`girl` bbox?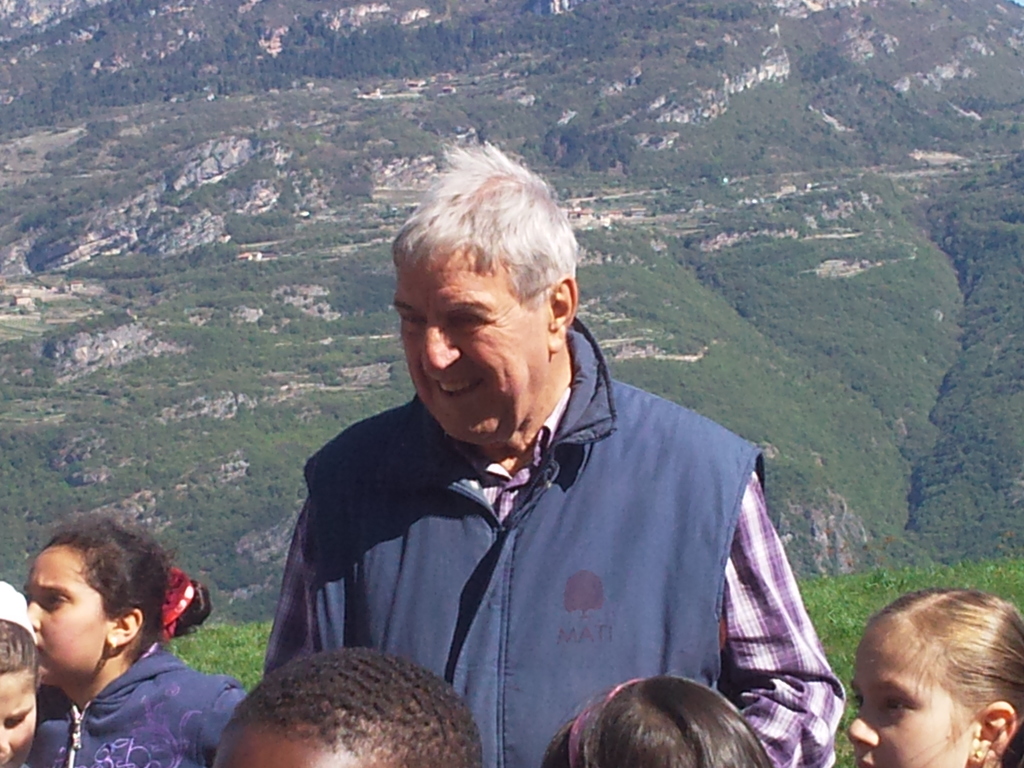
547, 675, 760, 767
